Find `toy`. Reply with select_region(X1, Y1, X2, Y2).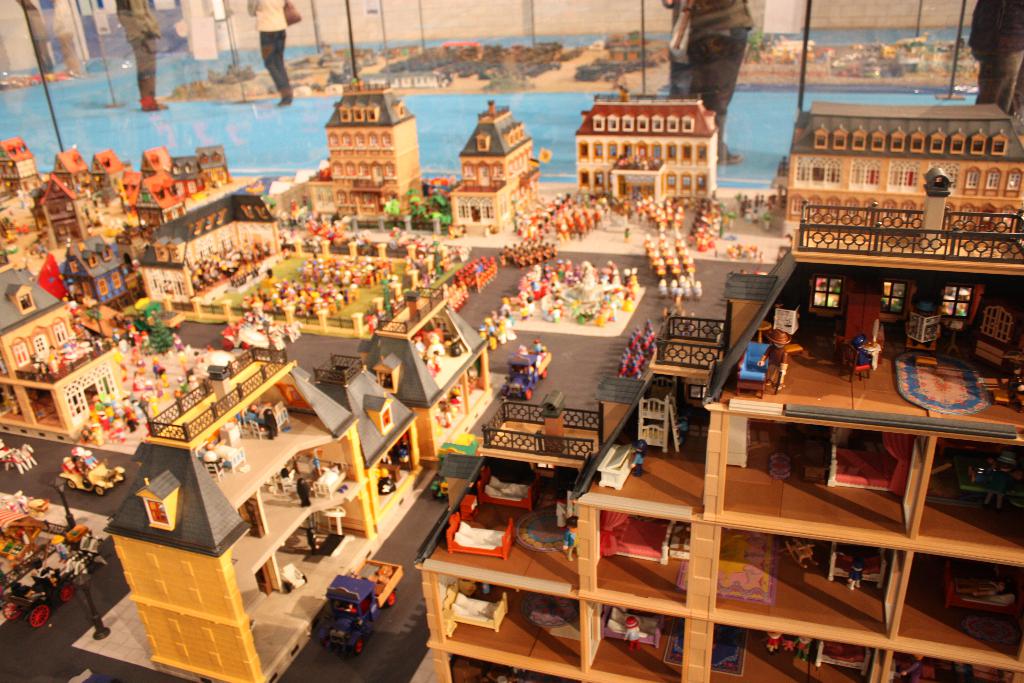
select_region(765, 631, 786, 660).
